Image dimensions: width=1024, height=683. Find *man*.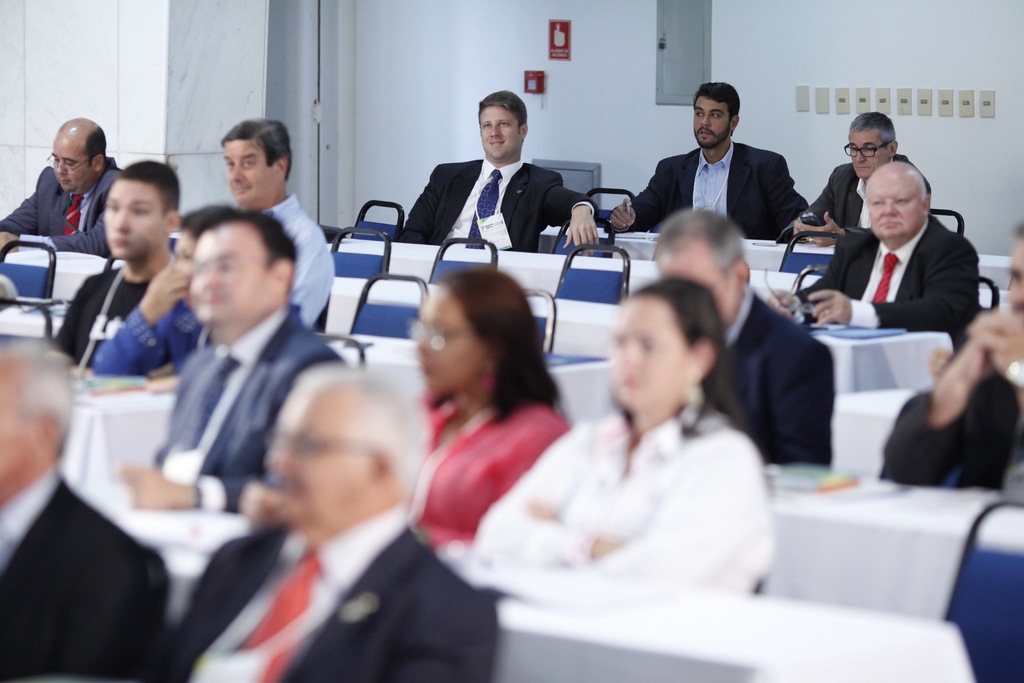
<region>655, 202, 834, 457</region>.
